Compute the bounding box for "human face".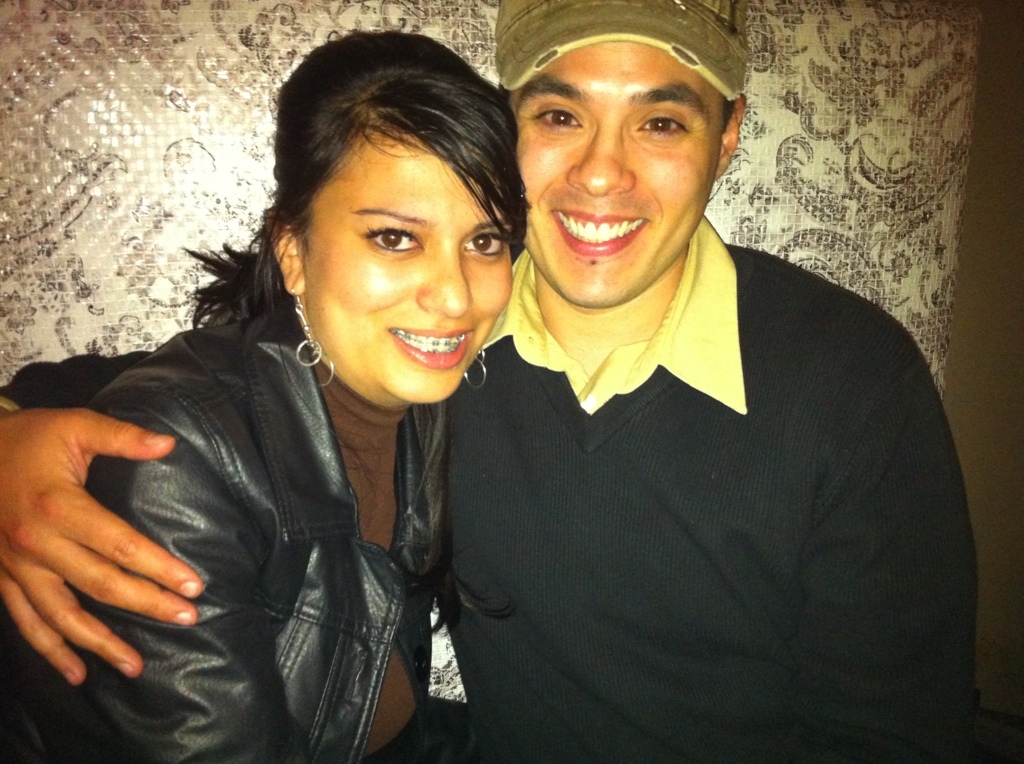
locate(318, 156, 513, 403).
